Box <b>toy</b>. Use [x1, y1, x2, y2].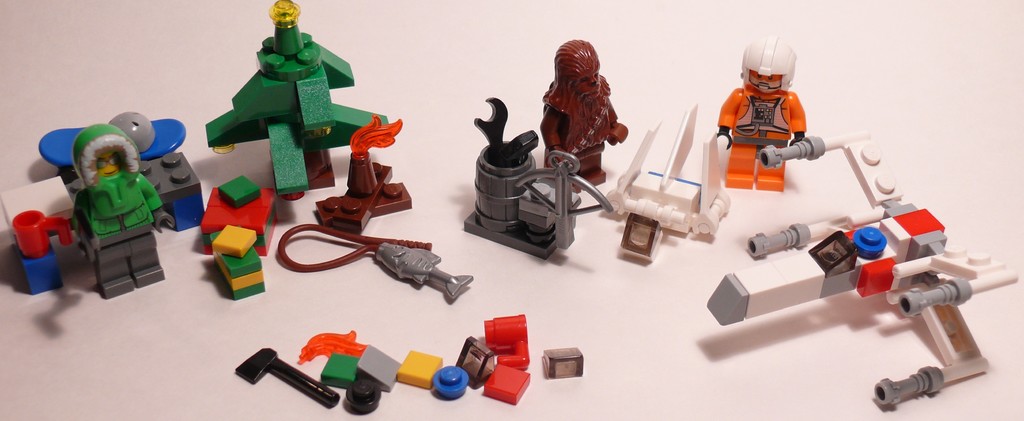
[13, 209, 83, 256].
